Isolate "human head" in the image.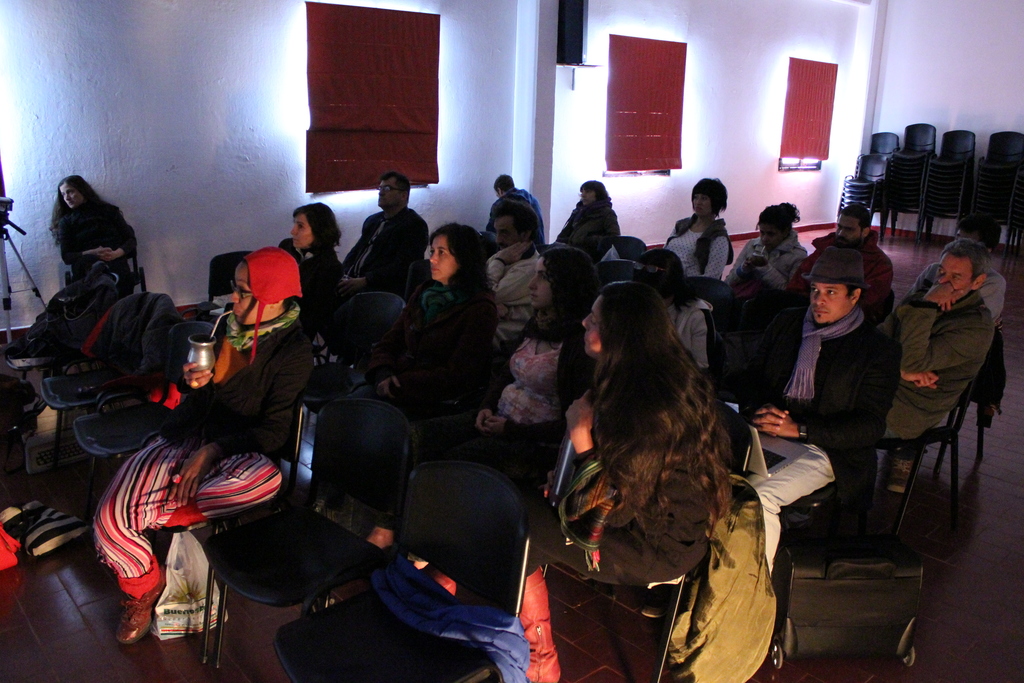
Isolated region: box=[580, 281, 681, 366].
